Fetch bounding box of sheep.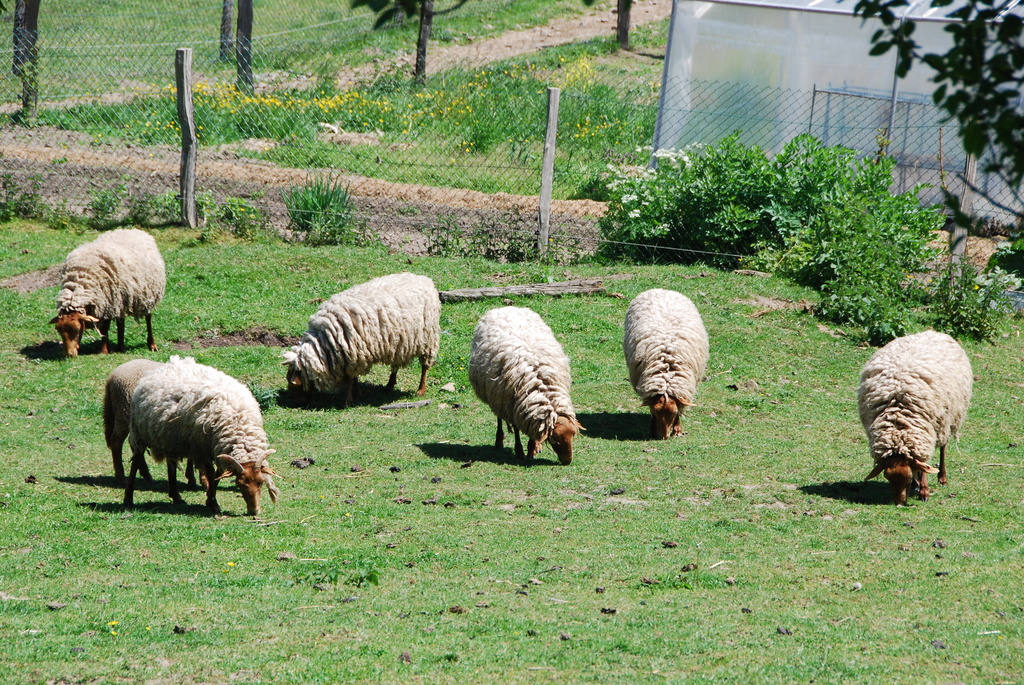
Bbox: (x1=626, y1=288, x2=712, y2=435).
